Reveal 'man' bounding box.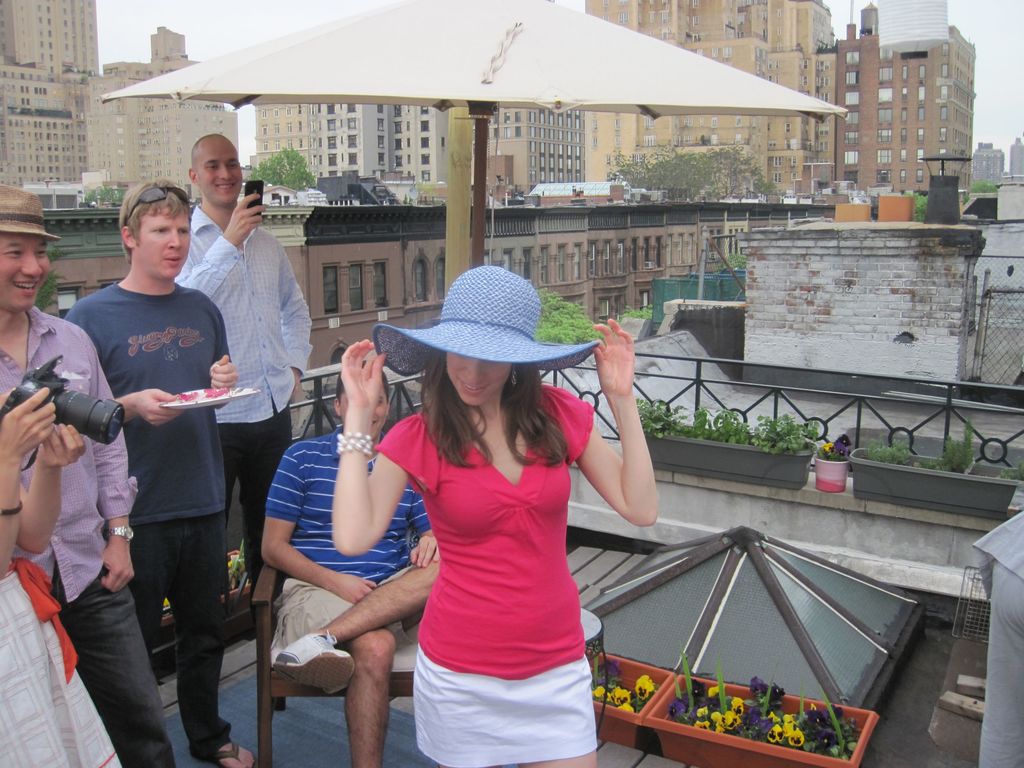
Revealed: left=0, top=173, right=175, bottom=765.
